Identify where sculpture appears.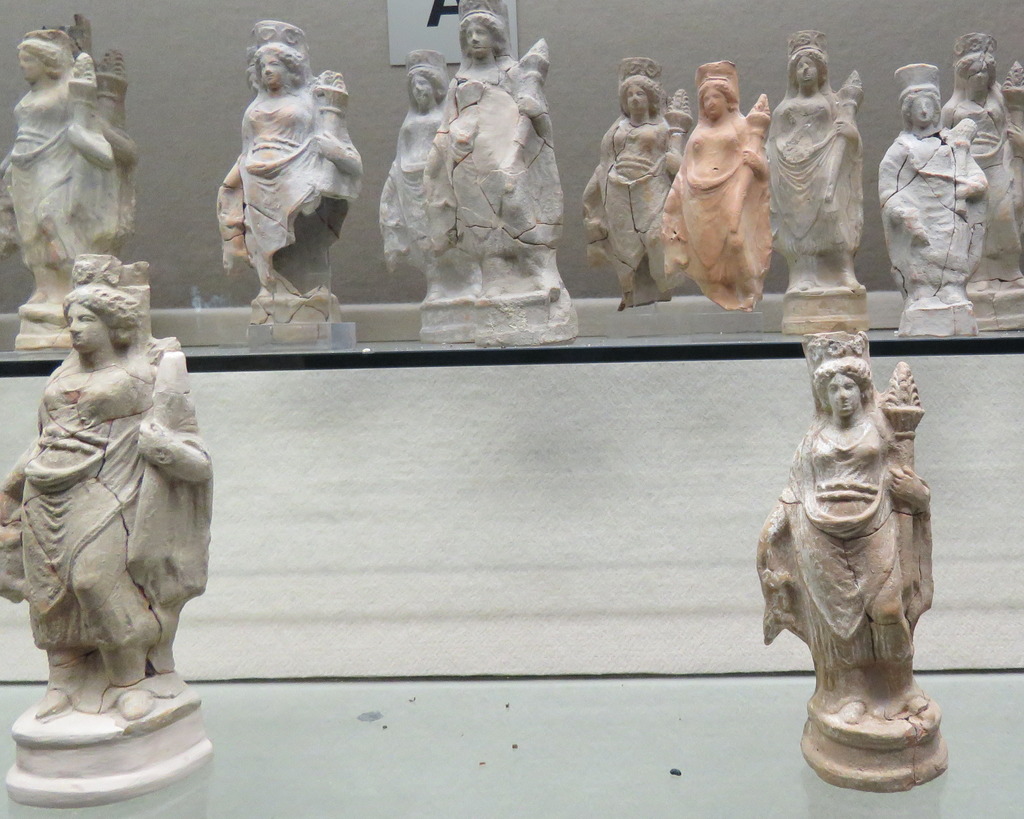
Appears at (x1=0, y1=250, x2=212, y2=737).
